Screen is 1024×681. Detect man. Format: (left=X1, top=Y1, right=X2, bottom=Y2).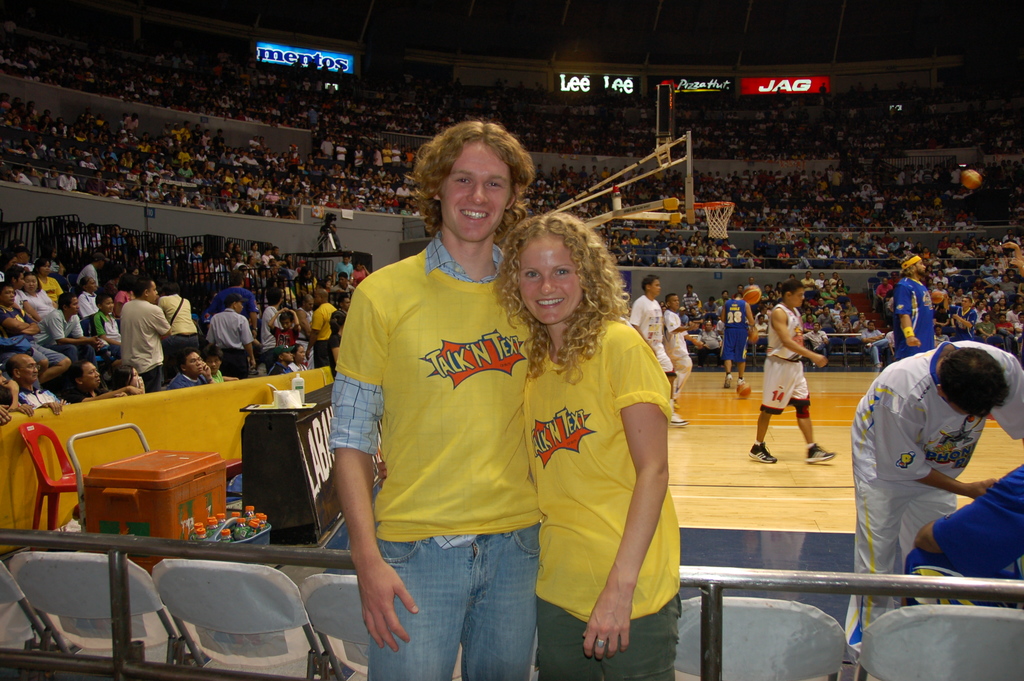
(left=334, top=124, right=544, bottom=680).
